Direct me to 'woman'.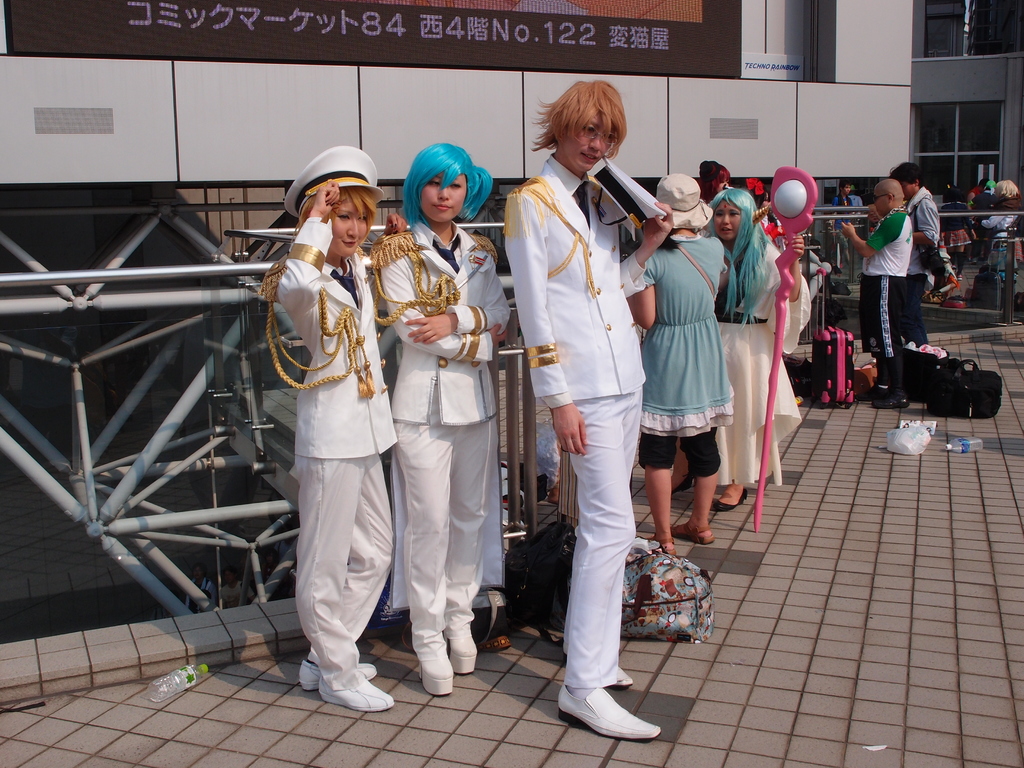
Direction: {"x1": 935, "y1": 184, "x2": 979, "y2": 274}.
